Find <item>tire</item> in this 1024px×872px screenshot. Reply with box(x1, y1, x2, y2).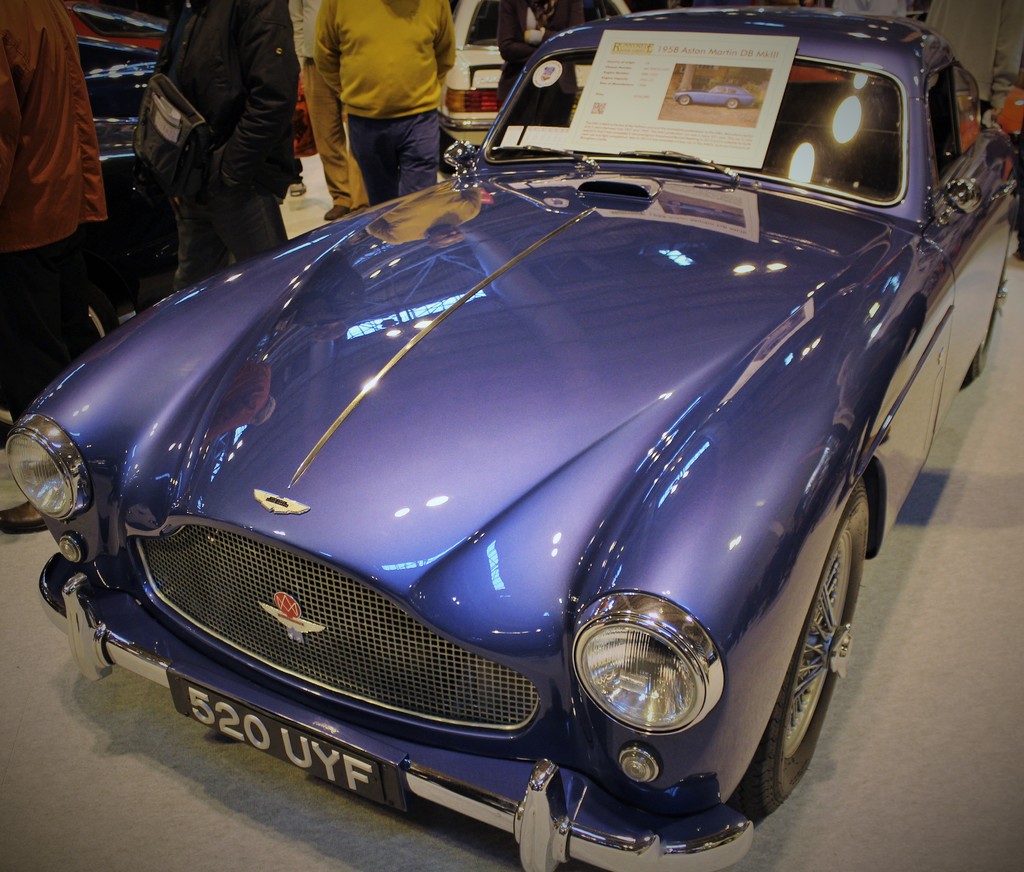
box(966, 256, 1007, 380).
